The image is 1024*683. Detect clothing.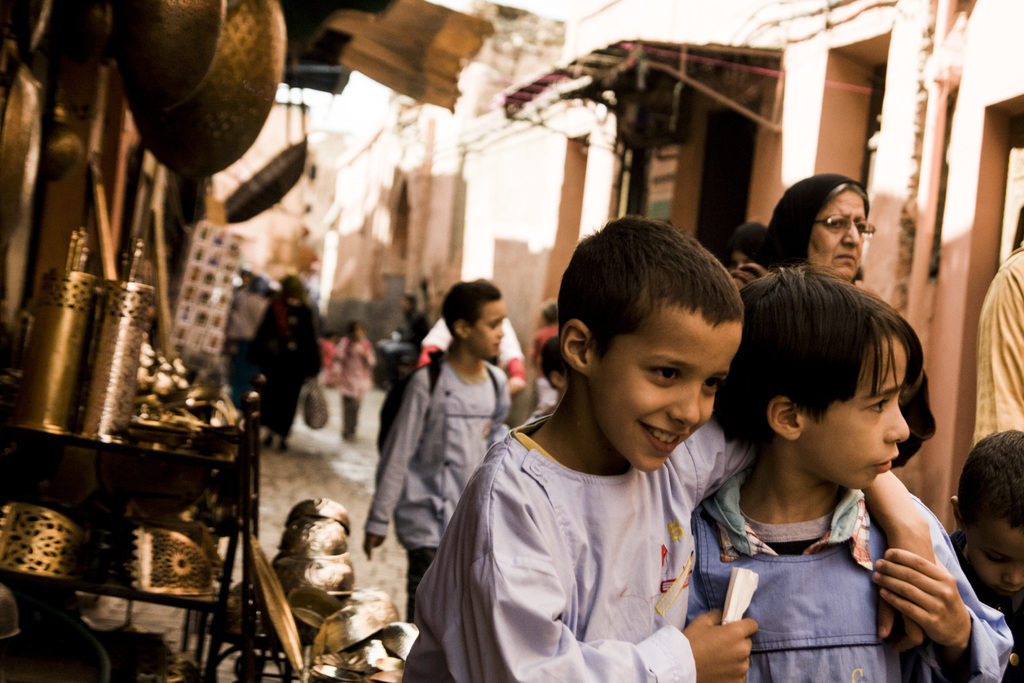
Detection: (683,465,1013,682).
